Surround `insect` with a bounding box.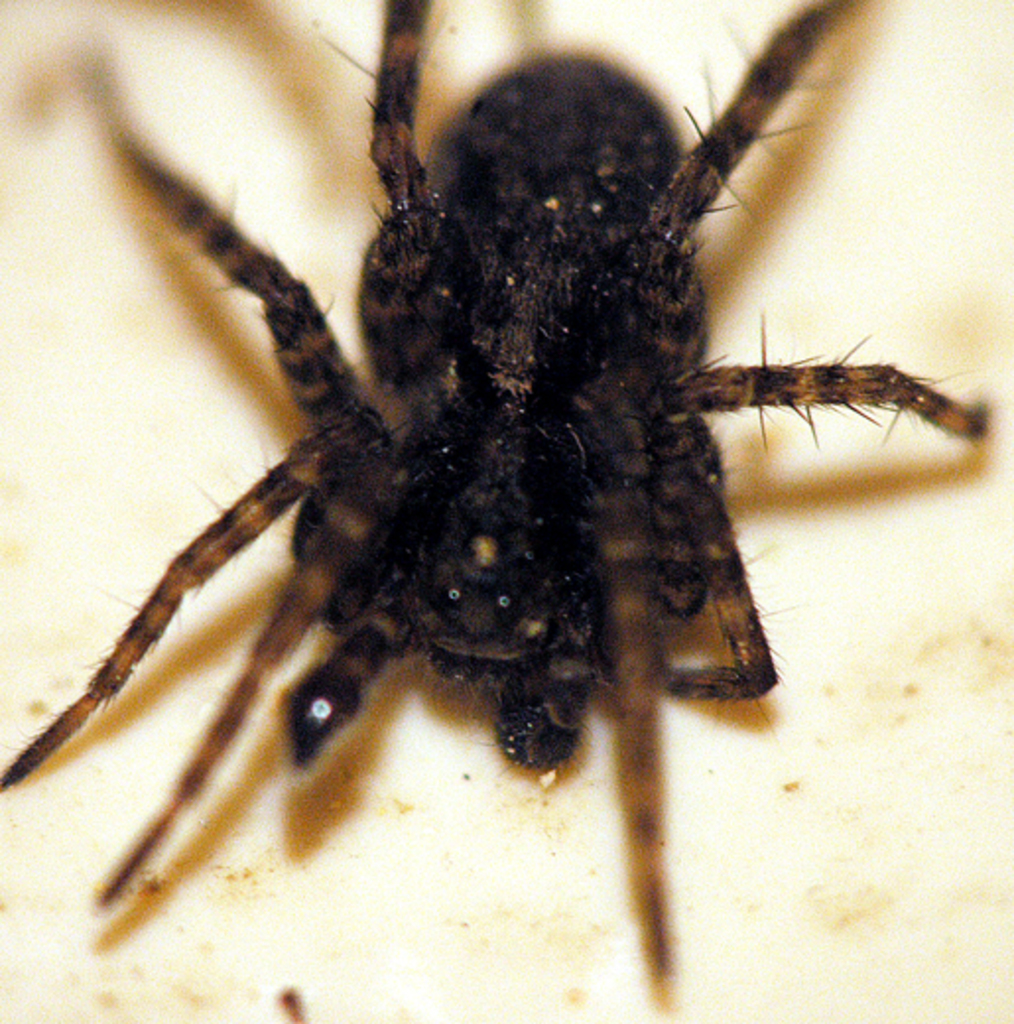
x1=0 y1=0 x2=992 y2=1022.
